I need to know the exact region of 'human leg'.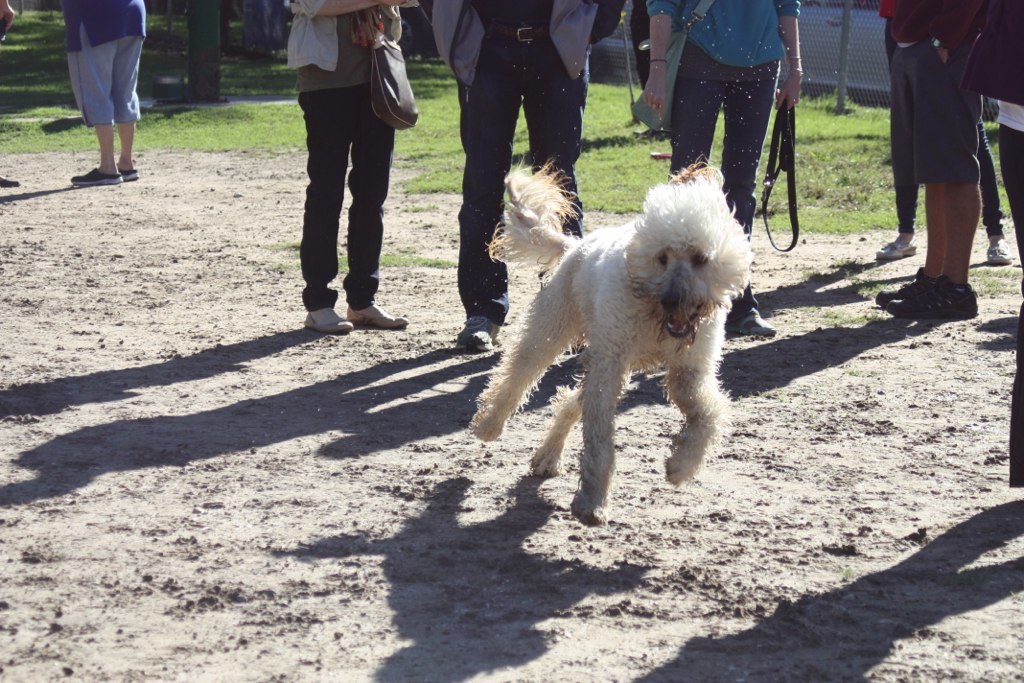
Region: 455 32 524 351.
